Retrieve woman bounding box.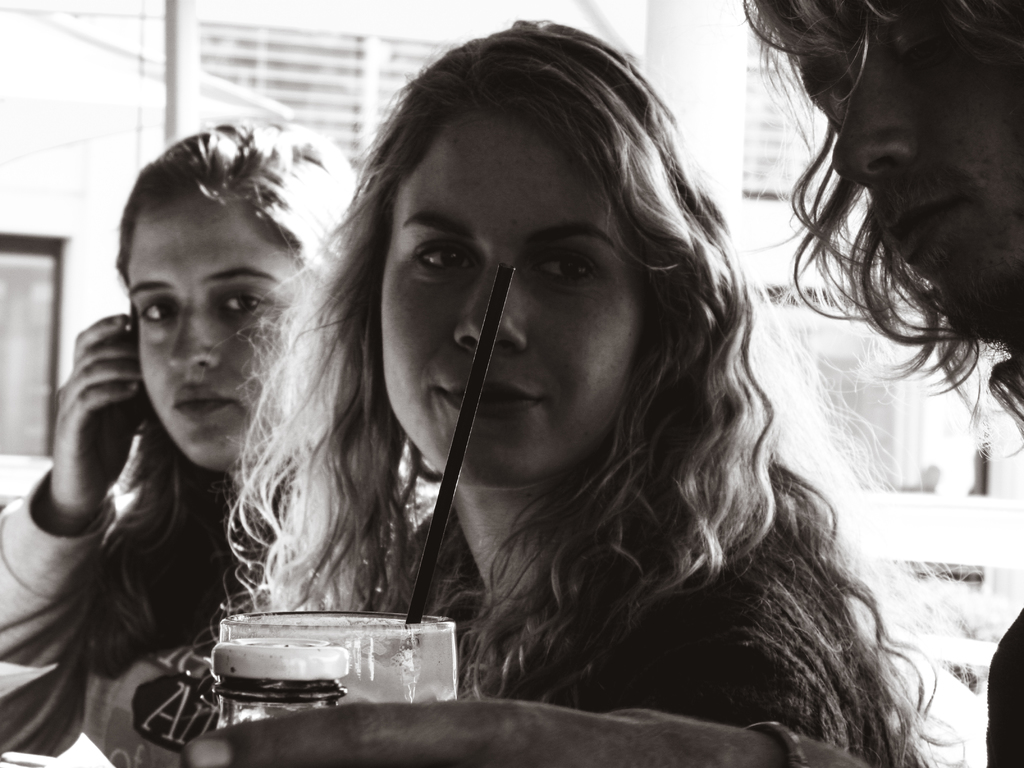
Bounding box: 209 15 964 767.
